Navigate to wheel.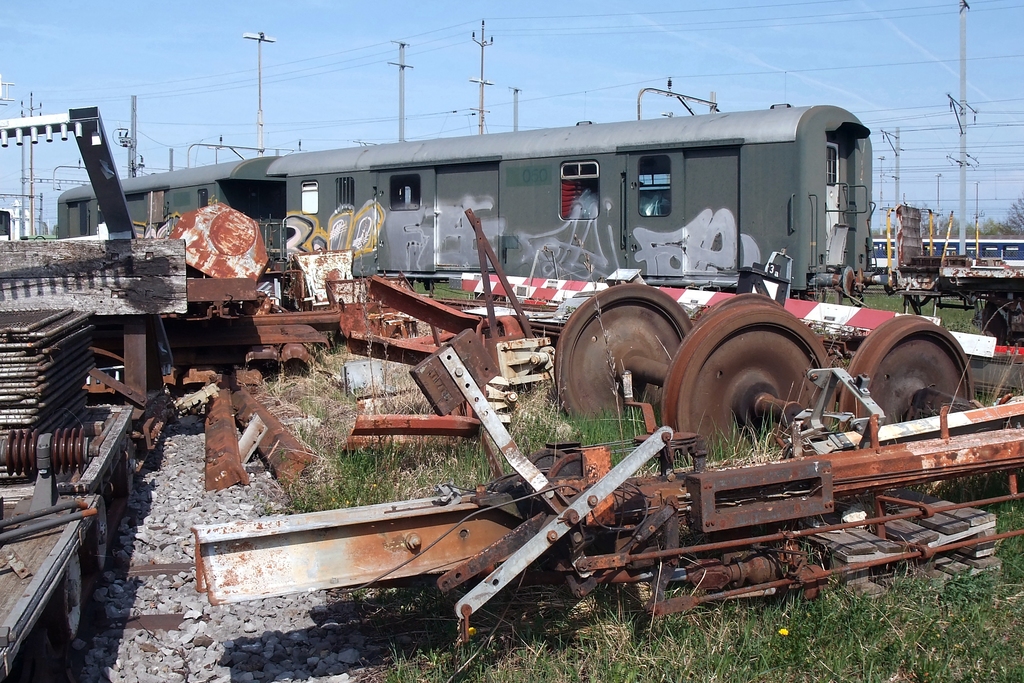
Navigation target: (661, 299, 838, 462).
